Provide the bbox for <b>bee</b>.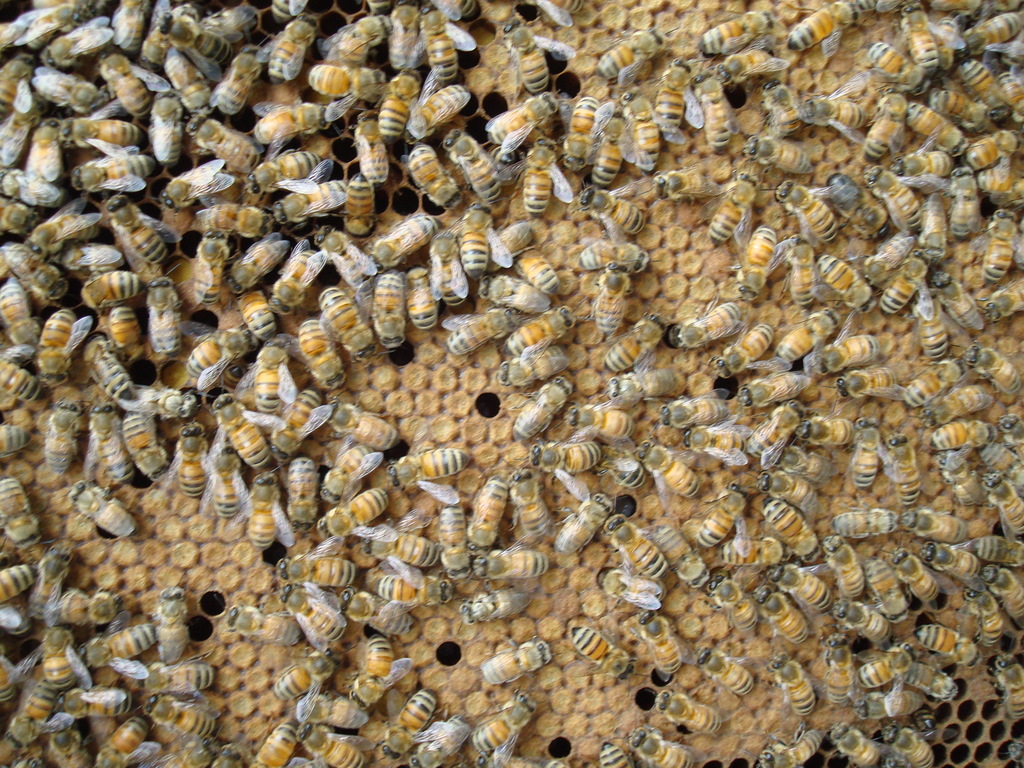
908 4 943 74.
